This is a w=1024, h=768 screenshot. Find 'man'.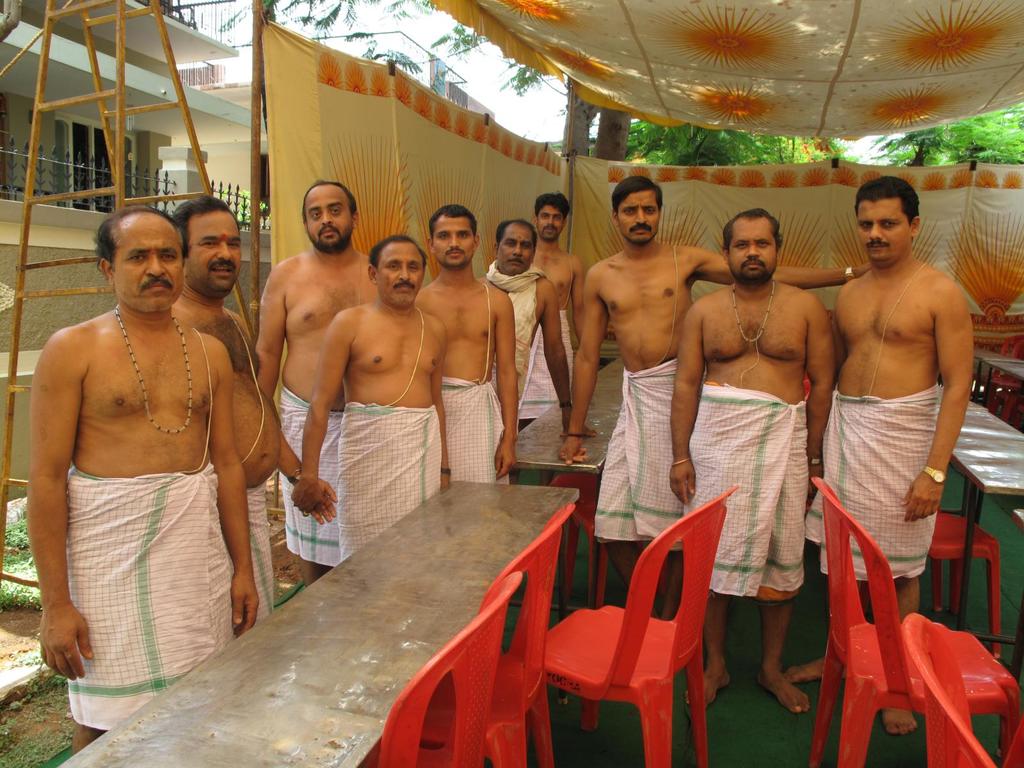
Bounding box: (x1=250, y1=177, x2=383, y2=589).
